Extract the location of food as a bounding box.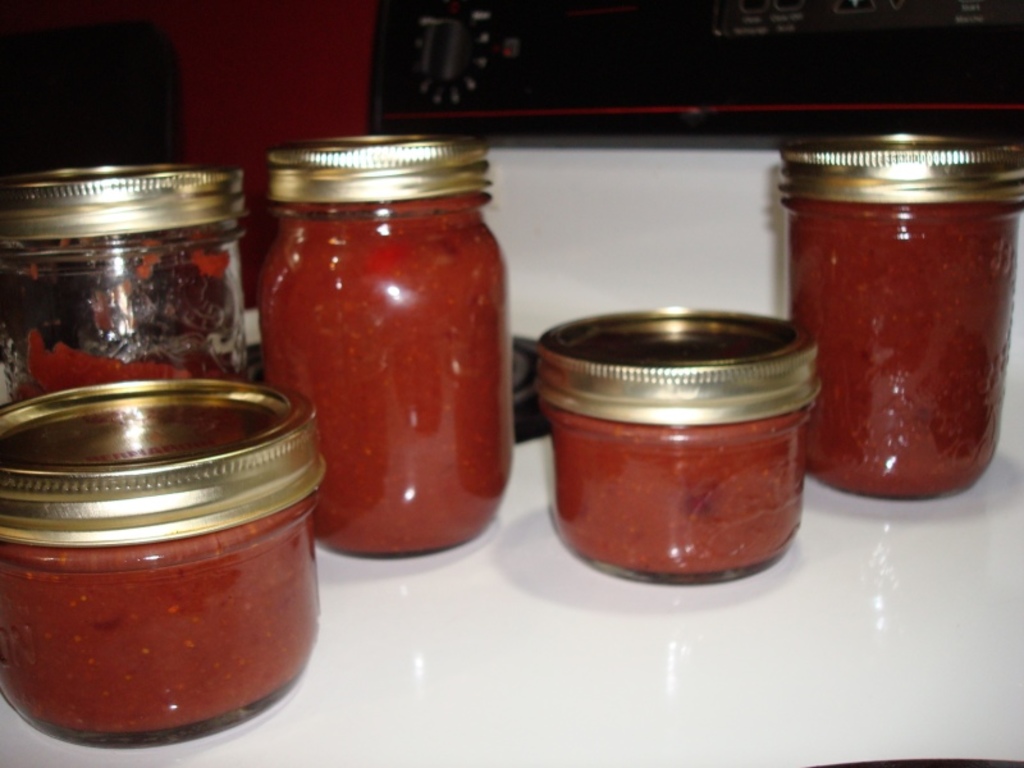
bbox=[0, 489, 314, 732].
